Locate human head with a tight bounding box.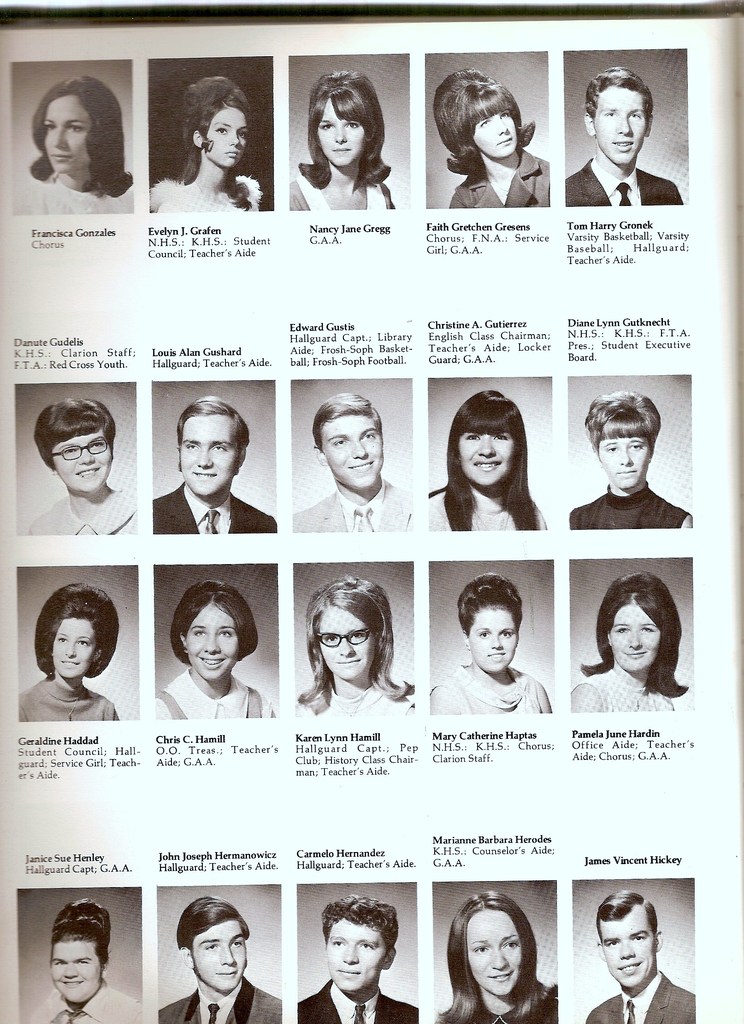
[left=38, top=593, right=110, bottom=684].
